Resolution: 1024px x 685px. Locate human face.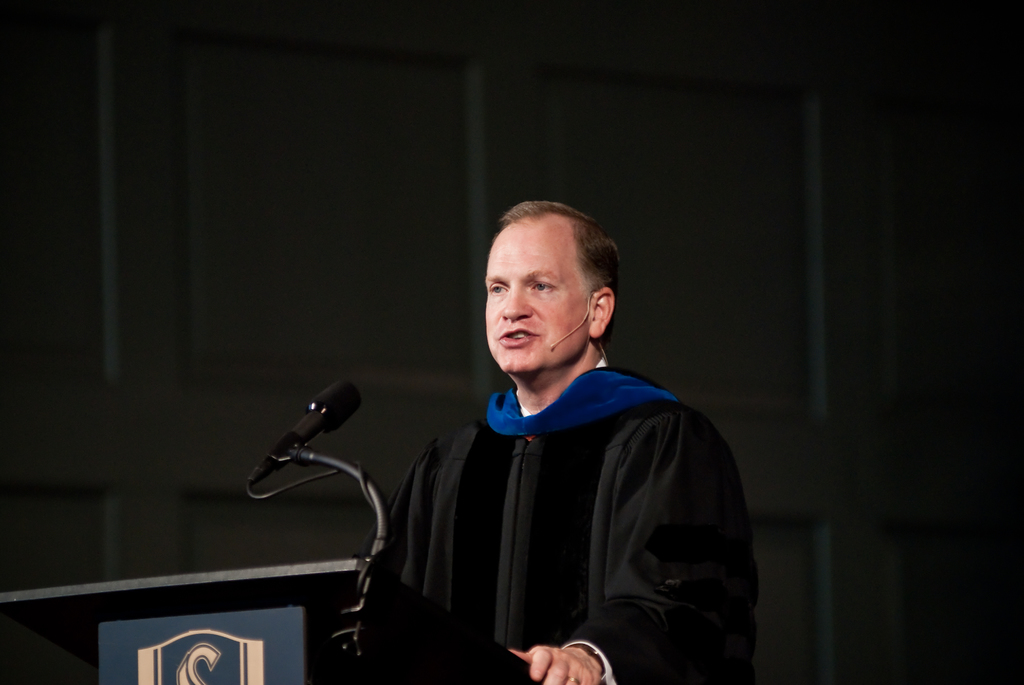
{"x1": 483, "y1": 213, "x2": 590, "y2": 374}.
